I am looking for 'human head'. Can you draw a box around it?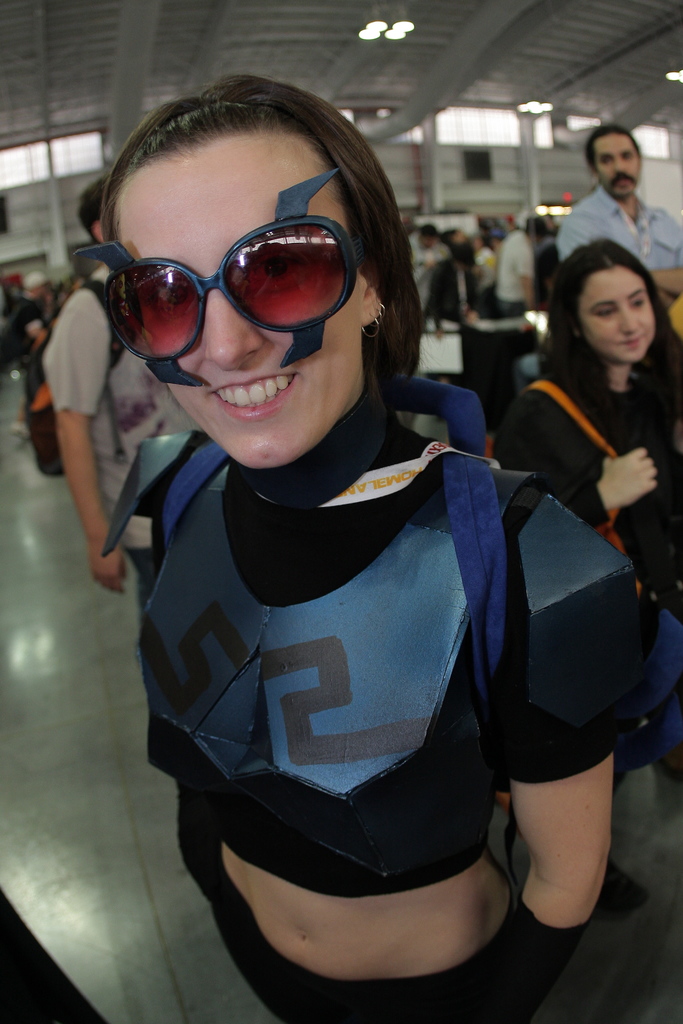
Sure, the bounding box is box(551, 221, 666, 361).
